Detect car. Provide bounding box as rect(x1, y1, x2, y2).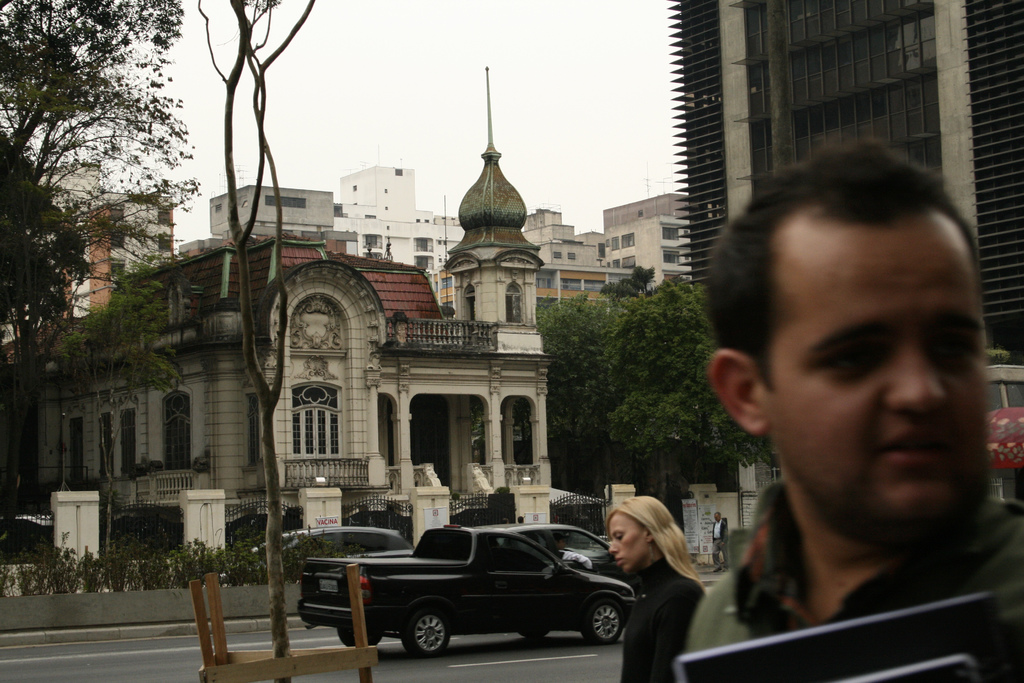
rect(490, 520, 626, 577).
